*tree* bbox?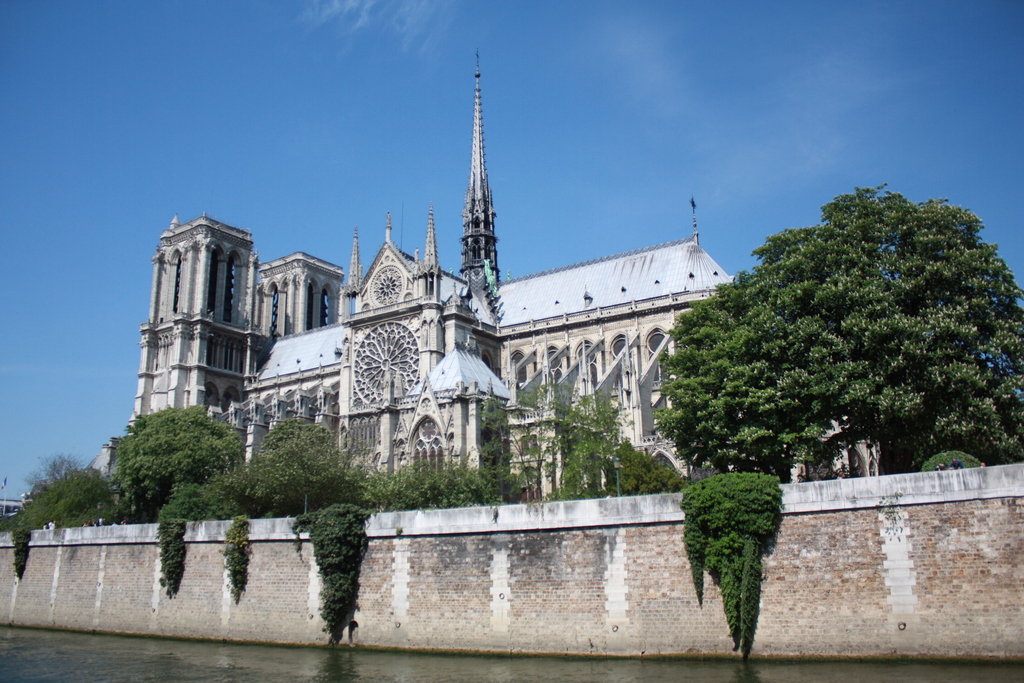
crop(111, 401, 250, 530)
